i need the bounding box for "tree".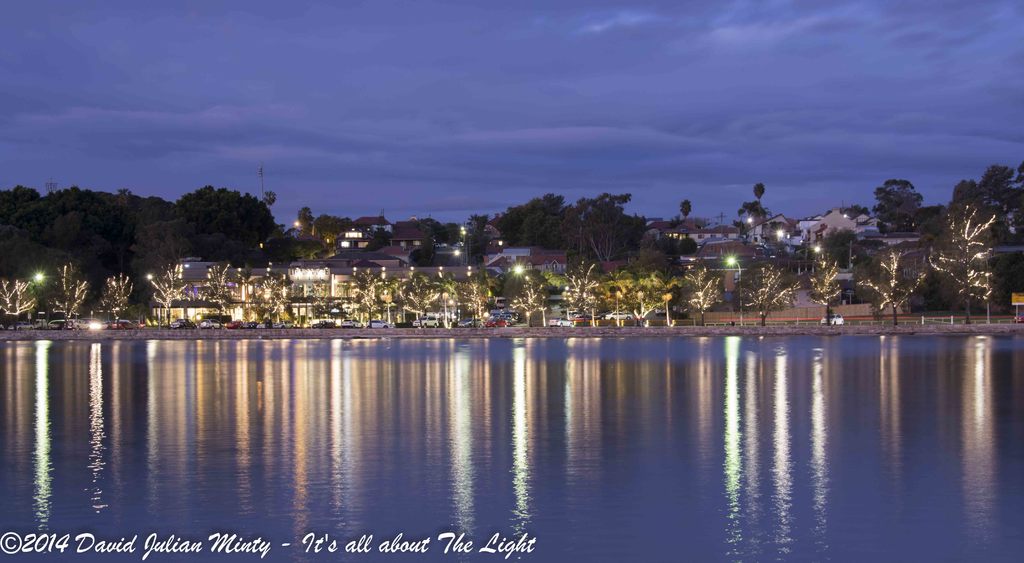
Here it is: x1=300, y1=208, x2=310, y2=226.
